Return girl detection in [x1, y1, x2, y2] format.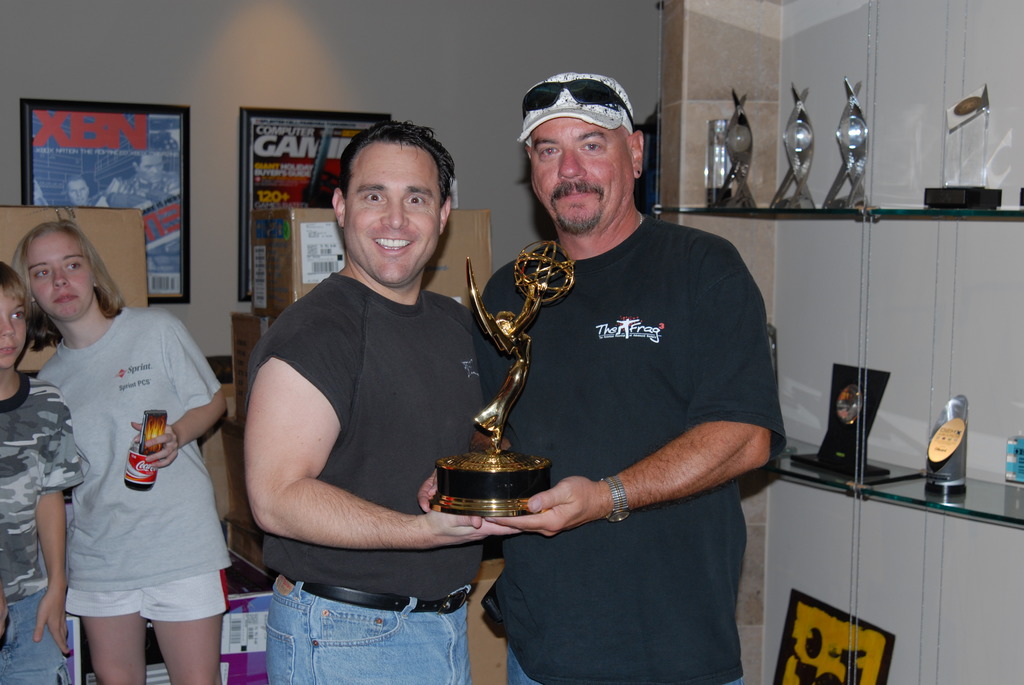
[10, 218, 229, 684].
